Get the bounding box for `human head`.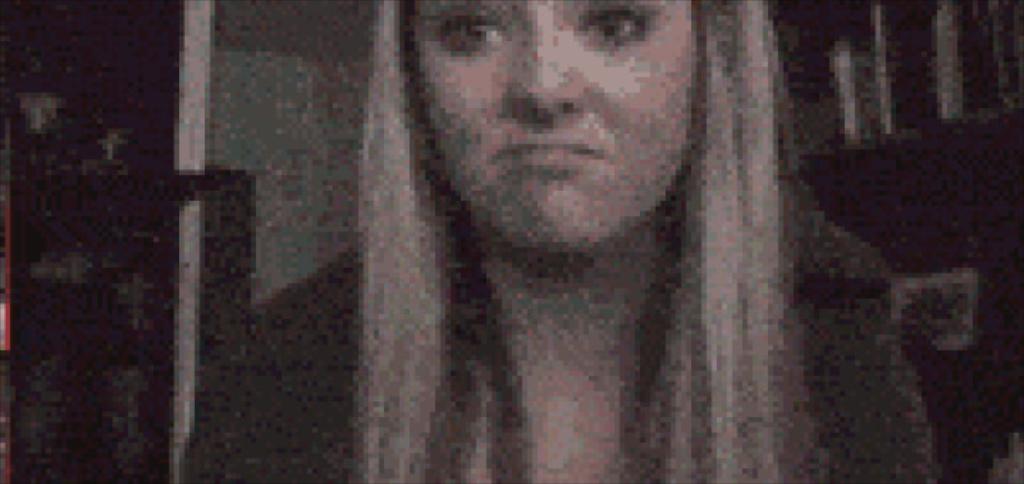
<region>357, 0, 781, 483</region>.
